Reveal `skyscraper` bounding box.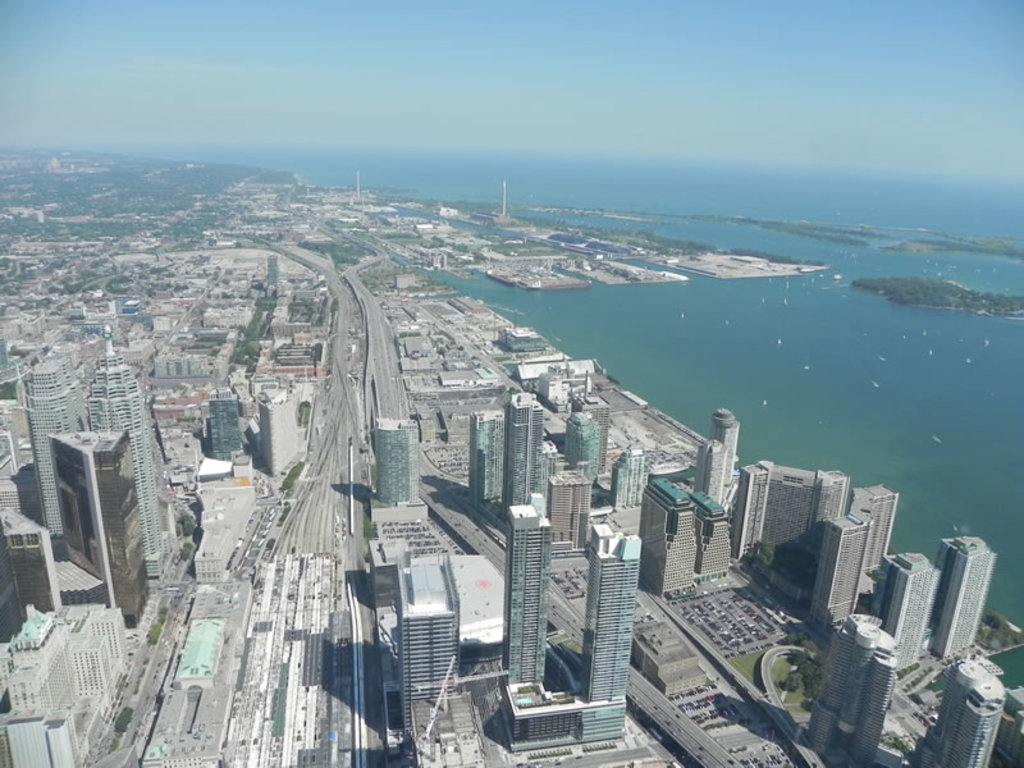
Revealed: (609, 436, 658, 513).
